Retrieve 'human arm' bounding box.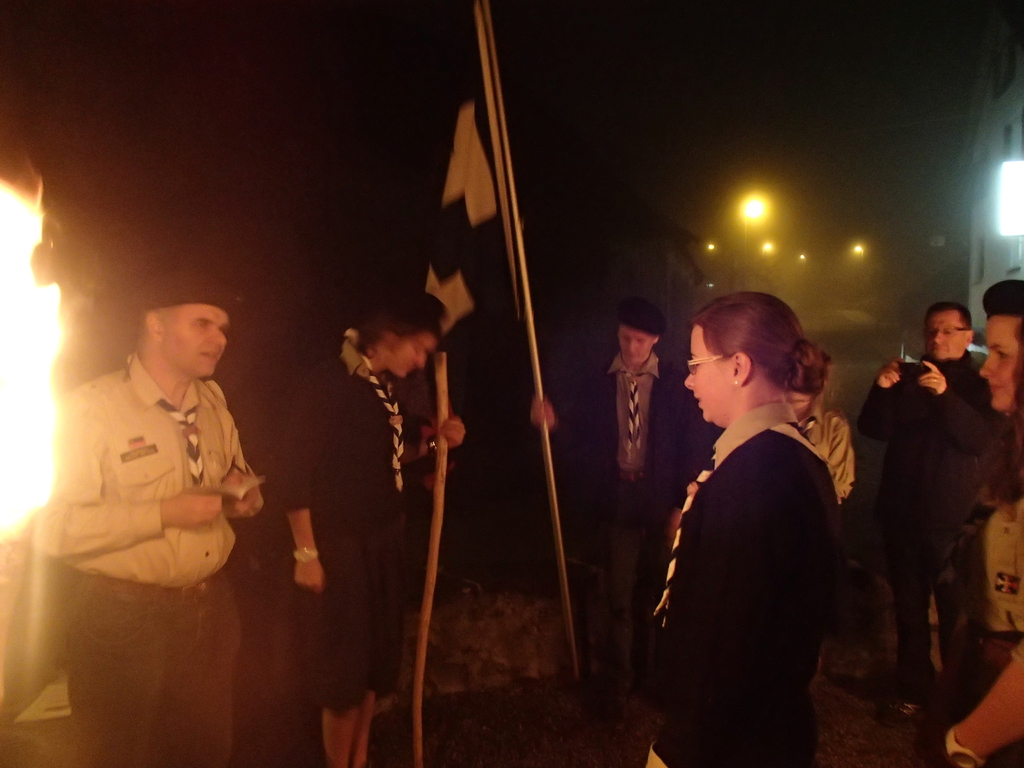
Bounding box: 31, 394, 223, 553.
